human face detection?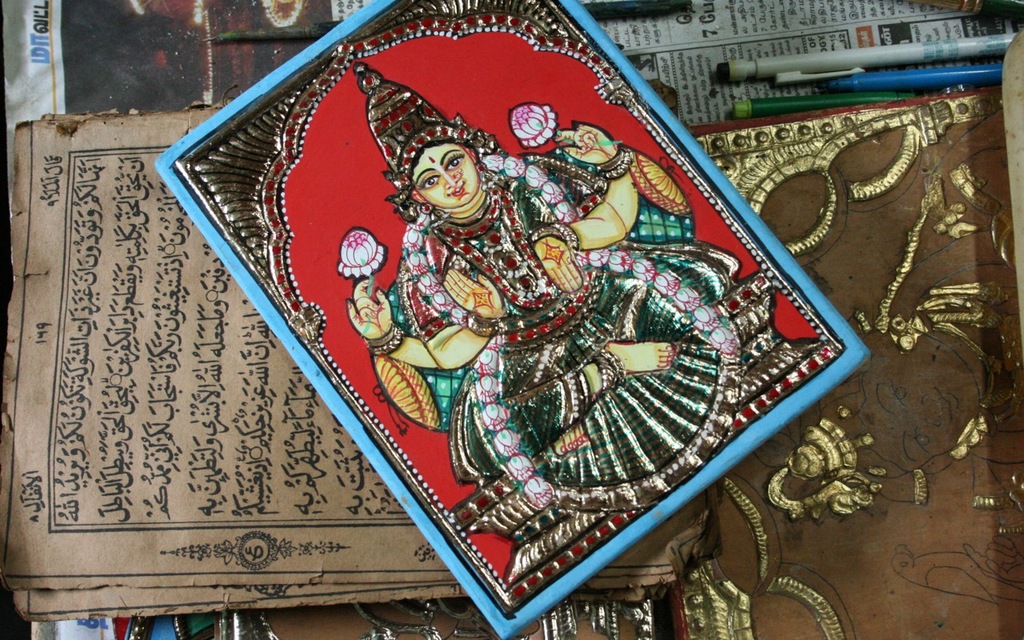
select_region(409, 142, 477, 209)
